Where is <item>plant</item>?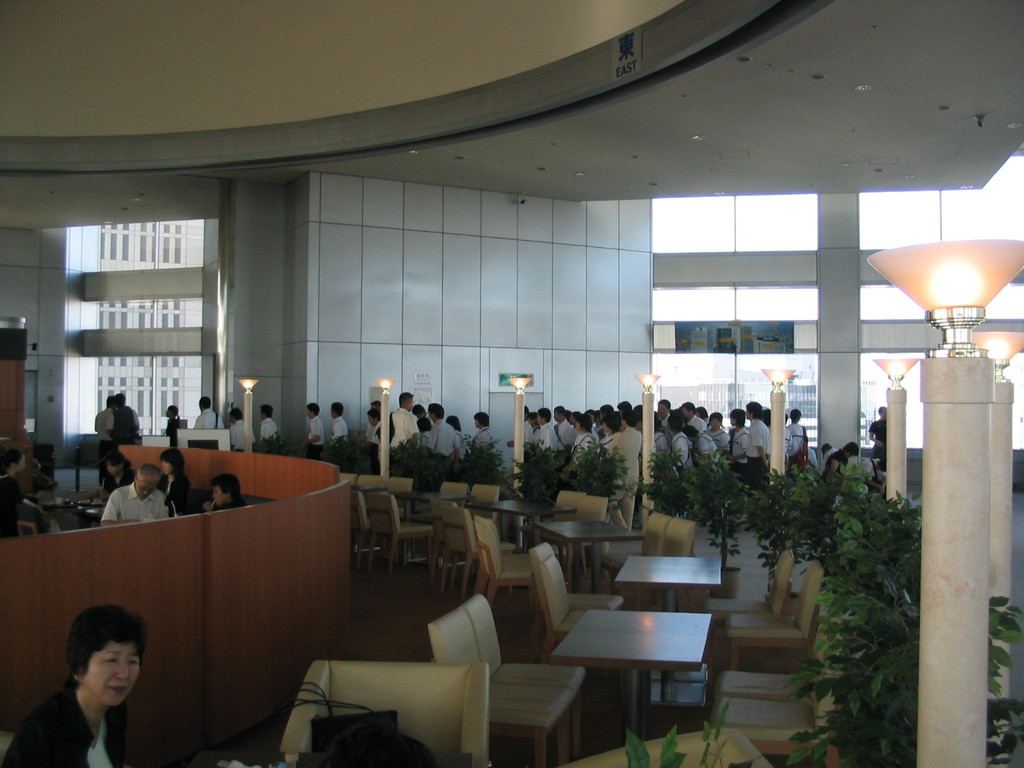
<box>689,450,755,545</box>.
